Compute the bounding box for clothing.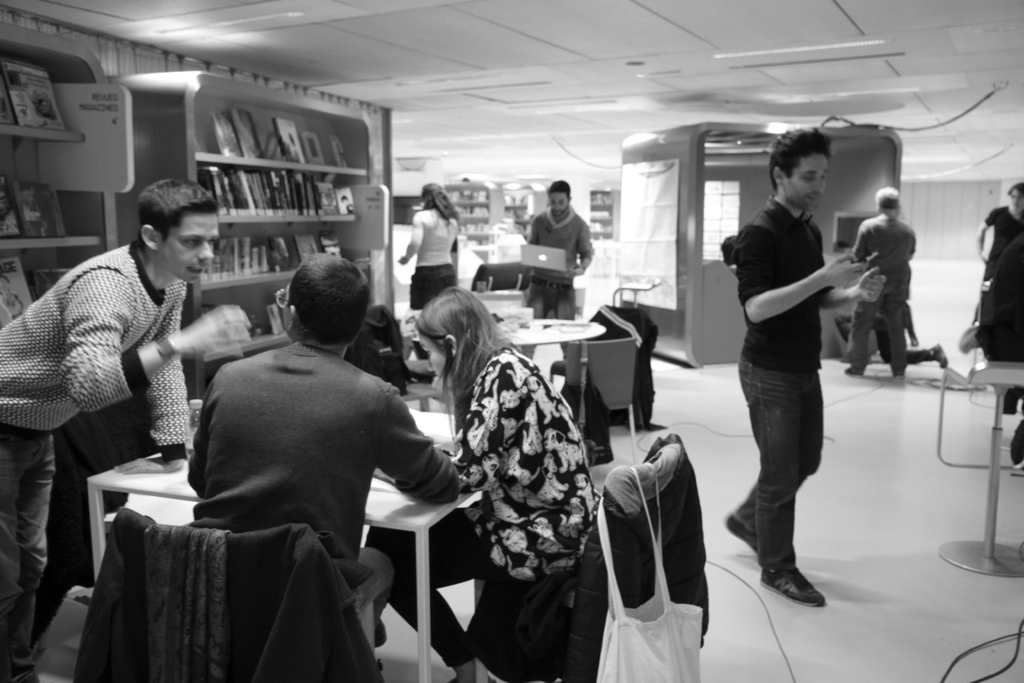
left=981, top=207, right=1023, bottom=267.
